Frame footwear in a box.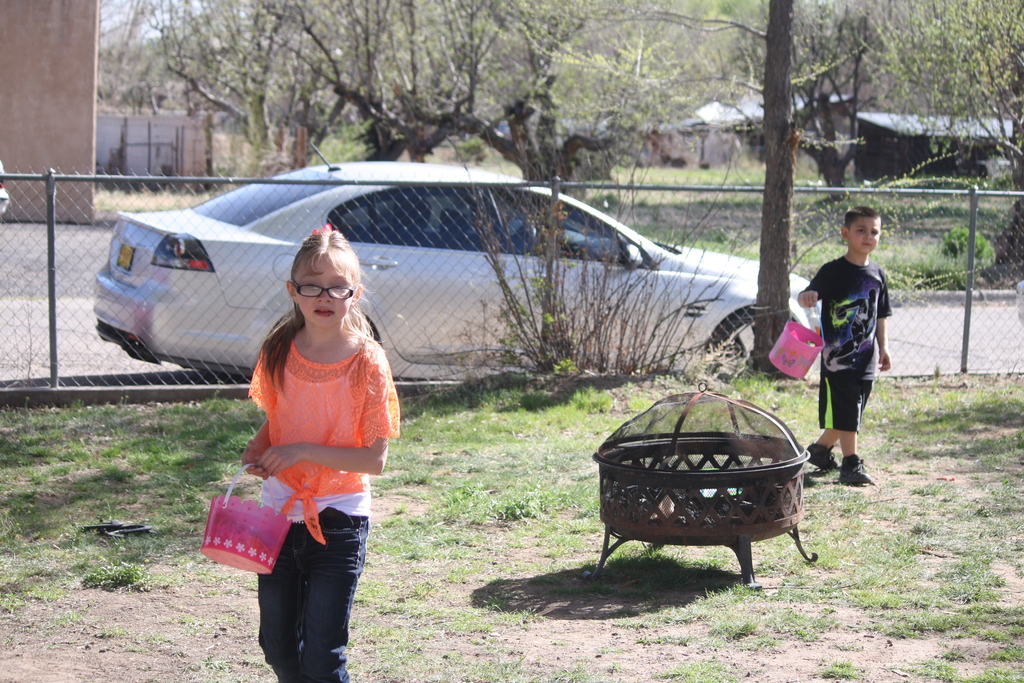
region(806, 443, 840, 475).
